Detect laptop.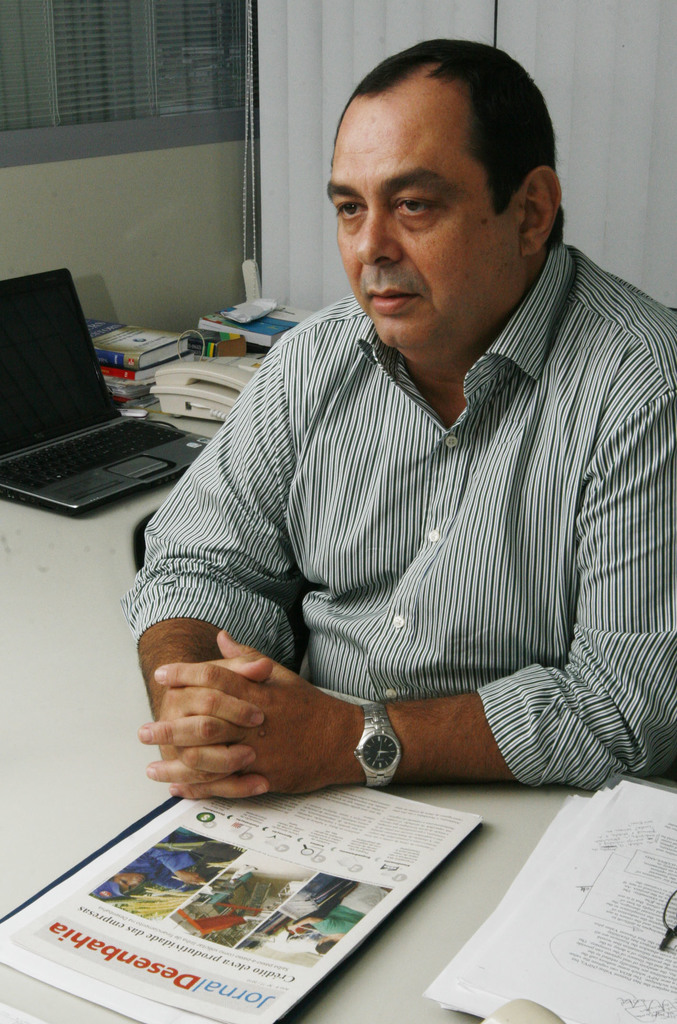
Detected at {"left": 3, "top": 252, "right": 175, "bottom": 505}.
